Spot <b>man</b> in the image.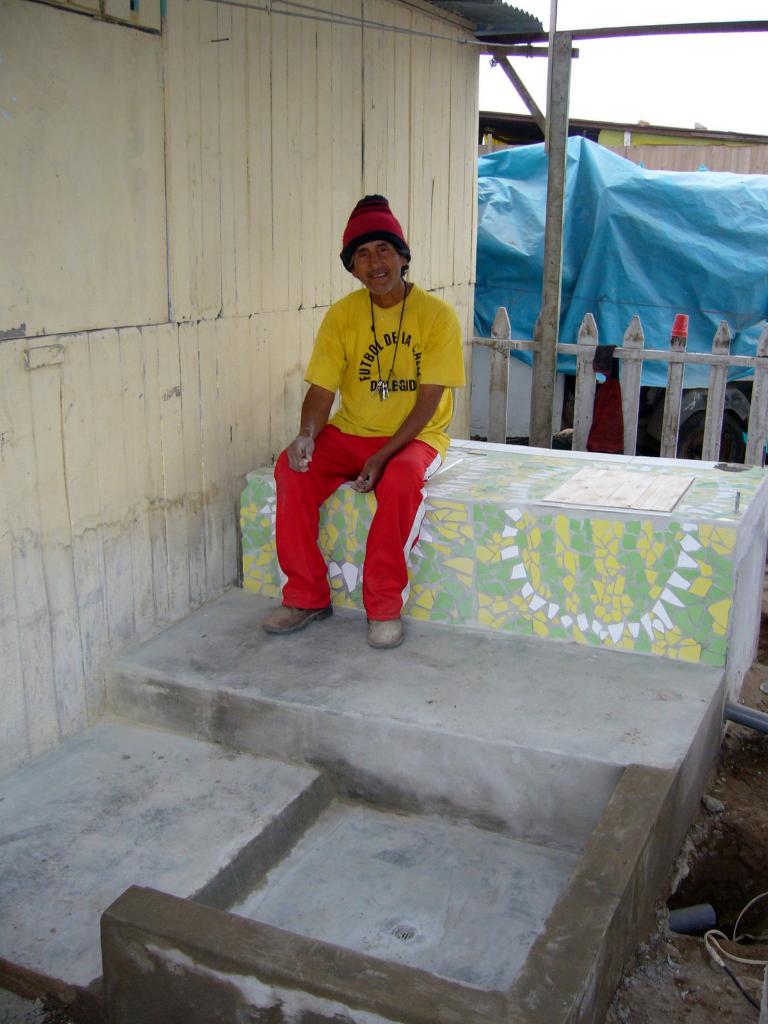
<b>man</b> found at select_region(271, 194, 472, 648).
